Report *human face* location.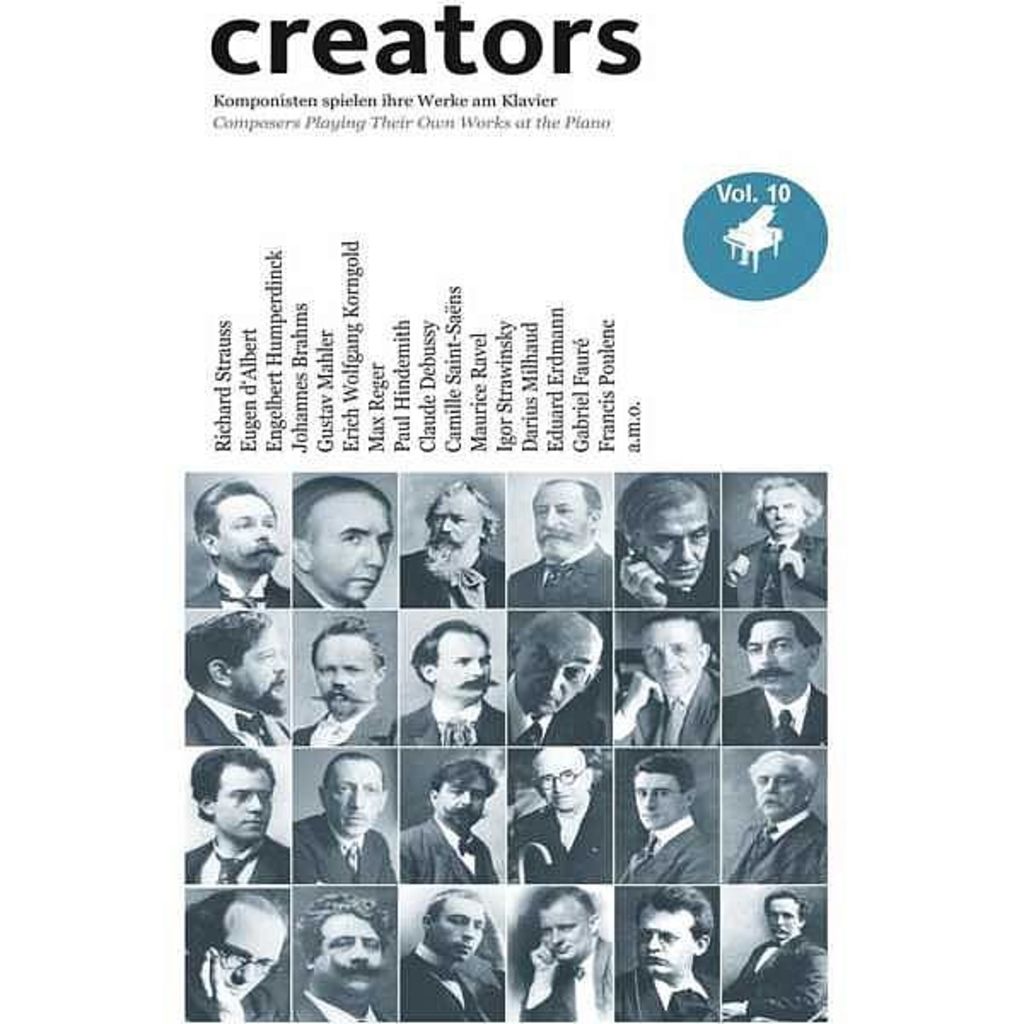
Report: {"x1": 643, "y1": 621, "x2": 698, "y2": 691}.
